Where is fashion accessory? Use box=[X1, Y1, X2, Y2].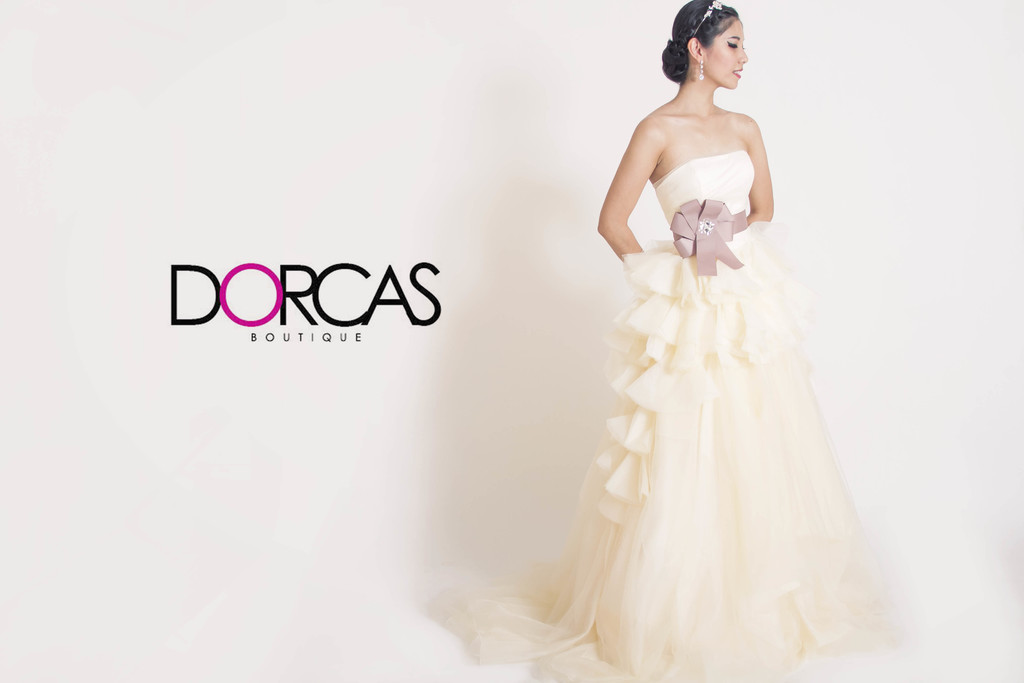
box=[667, 191, 751, 281].
